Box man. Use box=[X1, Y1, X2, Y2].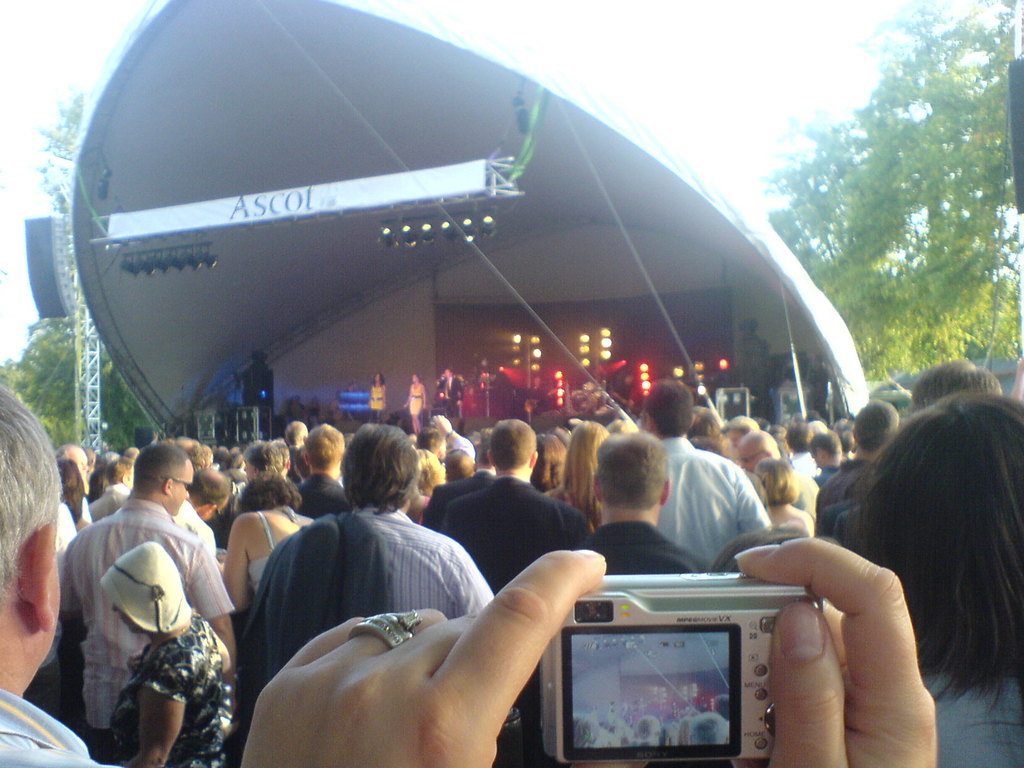
box=[56, 453, 239, 767].
